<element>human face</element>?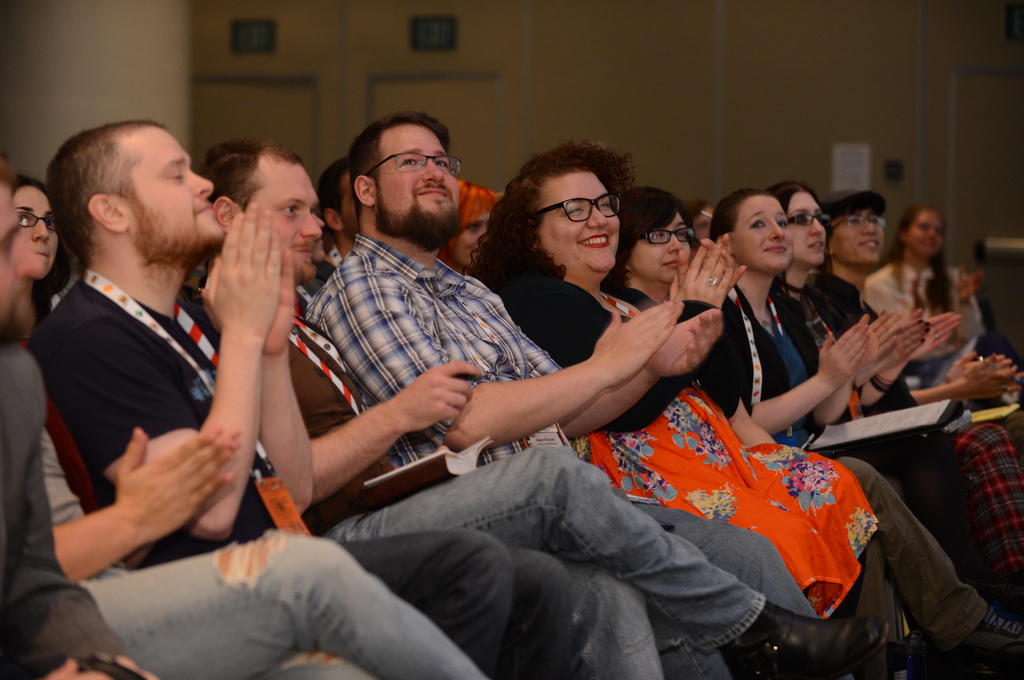
(left=834, top=205, right=883, bottom=267)
